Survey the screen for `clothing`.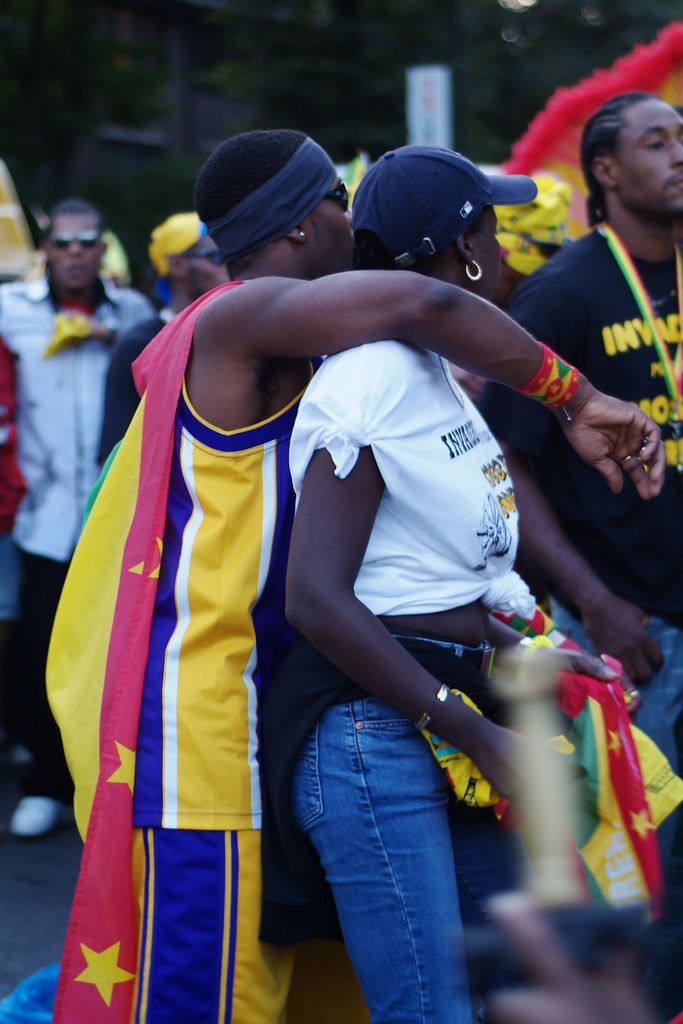
Survey found: region(43, 297, 326, 1016).
